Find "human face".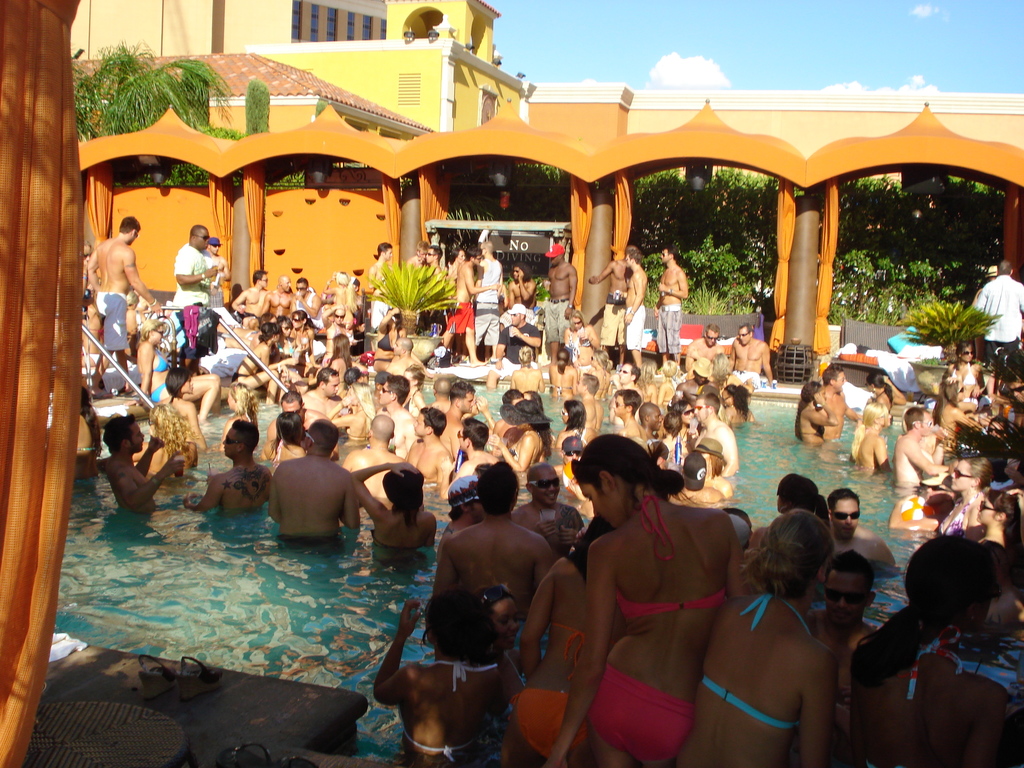
box(222, 429, 241, 457).
